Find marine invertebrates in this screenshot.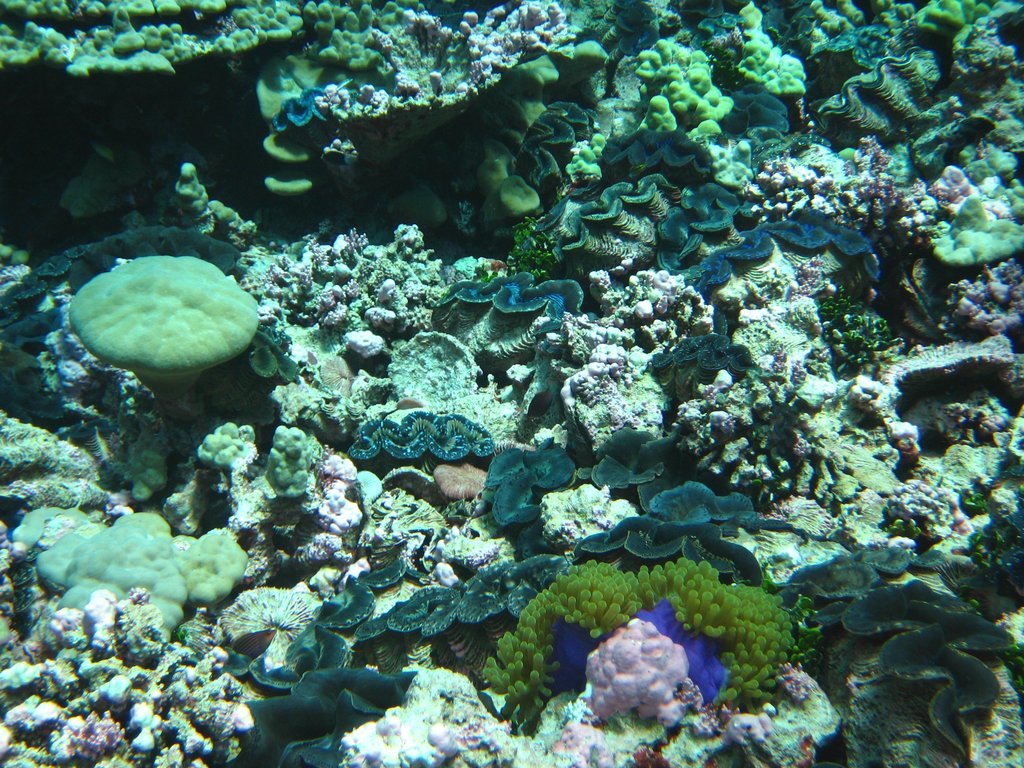
The bounding box for marine invertebrates is BBox(774, 513, 943, 618).
